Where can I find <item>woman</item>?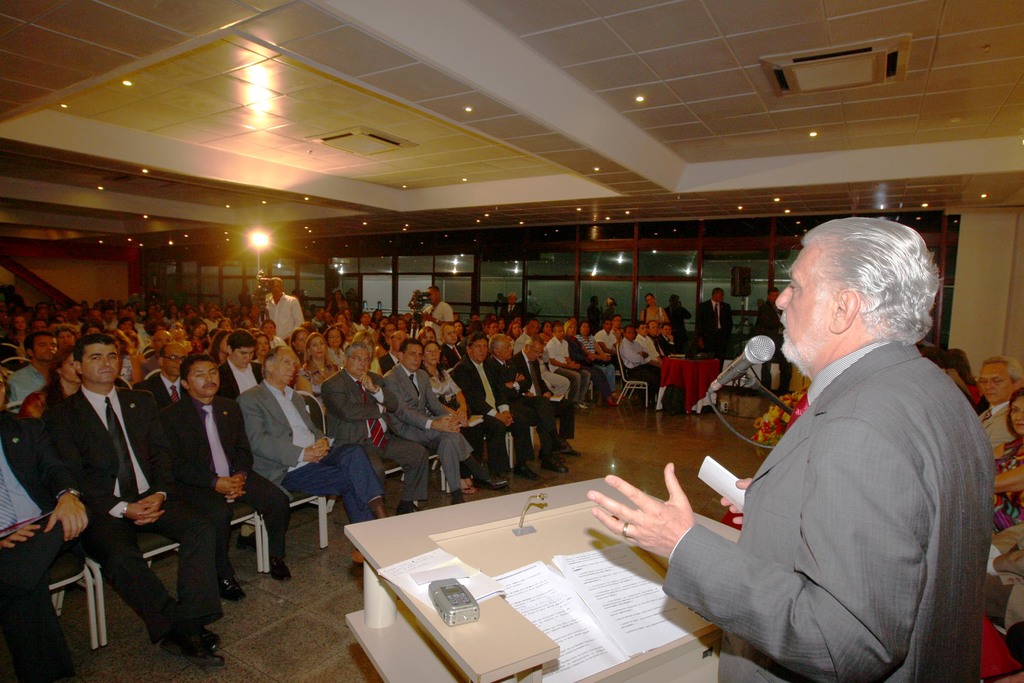
You can find it at [422,341,481,496].
